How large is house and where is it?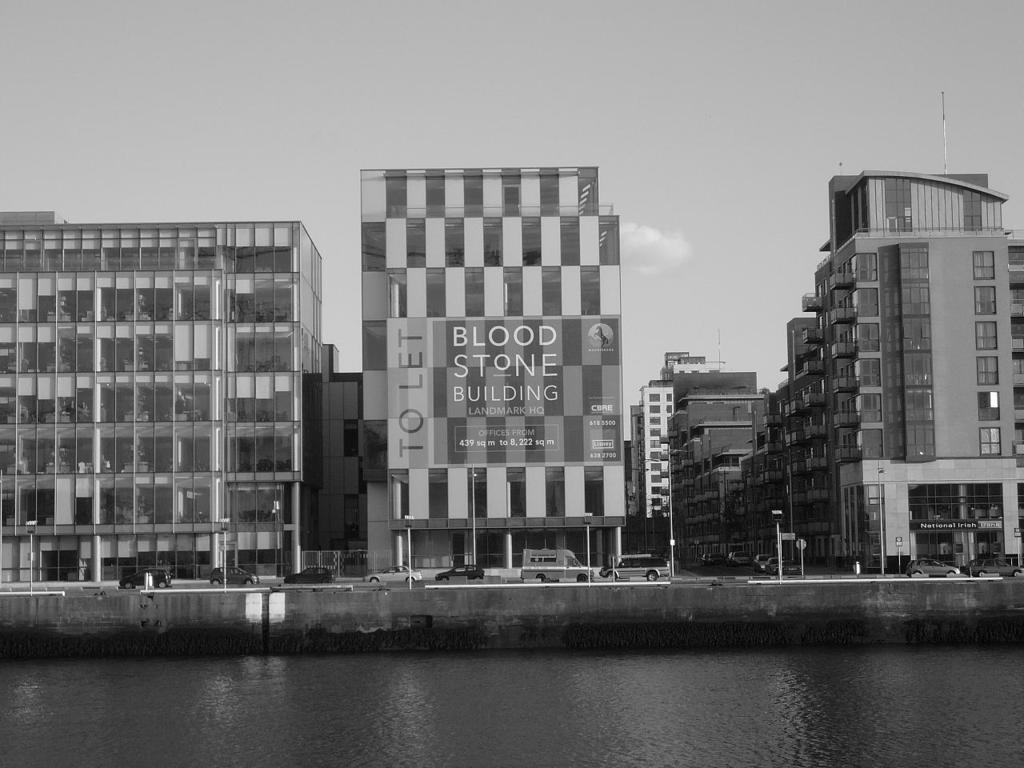
Bounding box: locate(373, 170, 626, 572).
